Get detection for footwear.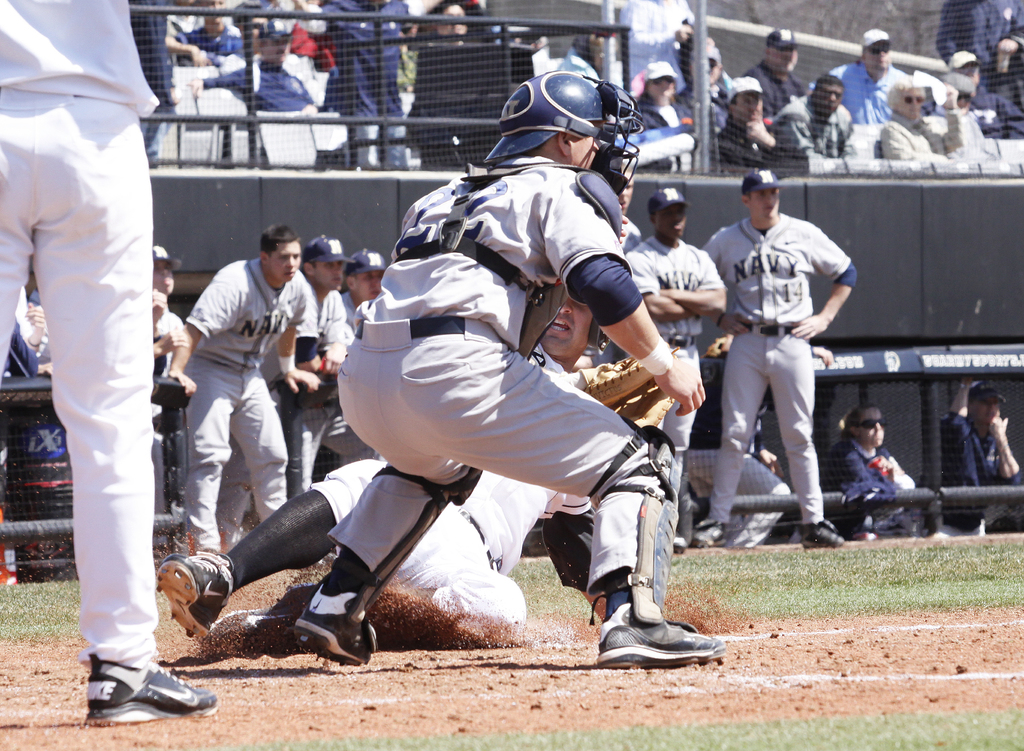
Detection: detection(675, 534, 689, 553).
